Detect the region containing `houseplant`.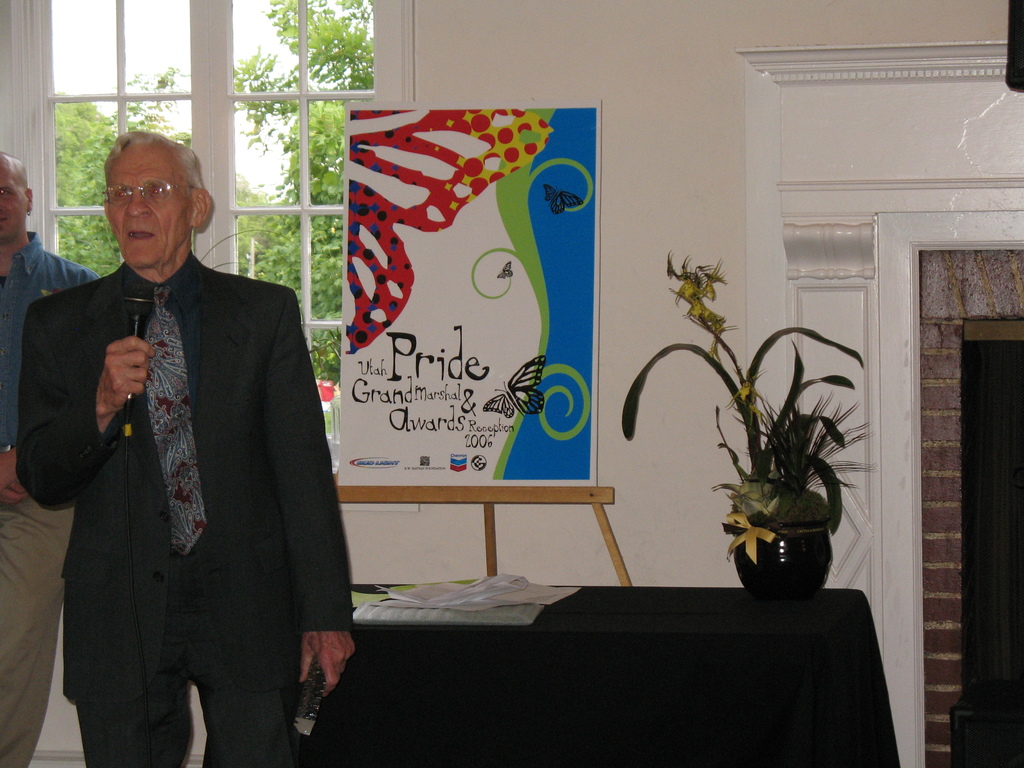
locate(595, 248, 878, 607).
